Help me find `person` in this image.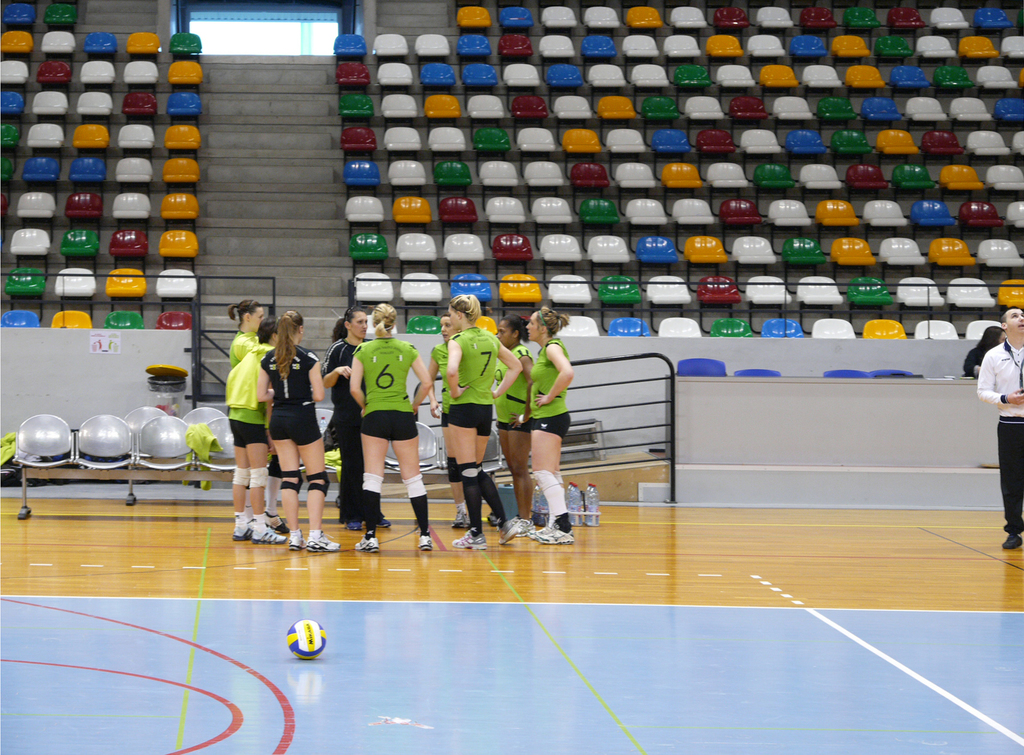
Found it: (426,314,473,530).
